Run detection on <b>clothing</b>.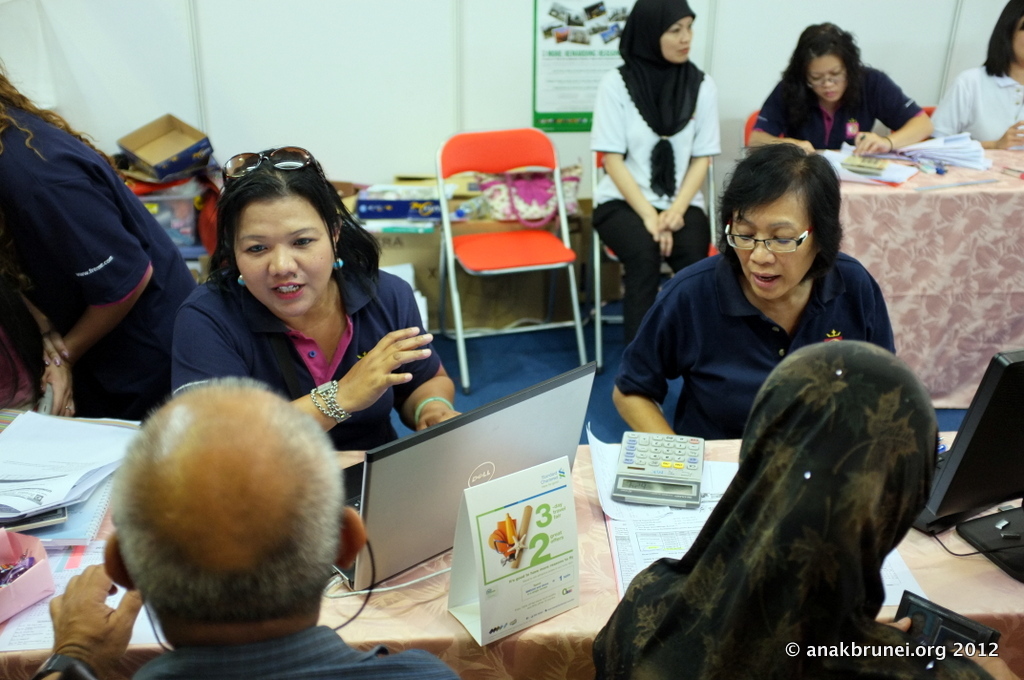
Result: <region>579, 61, 731, 352</region>.
